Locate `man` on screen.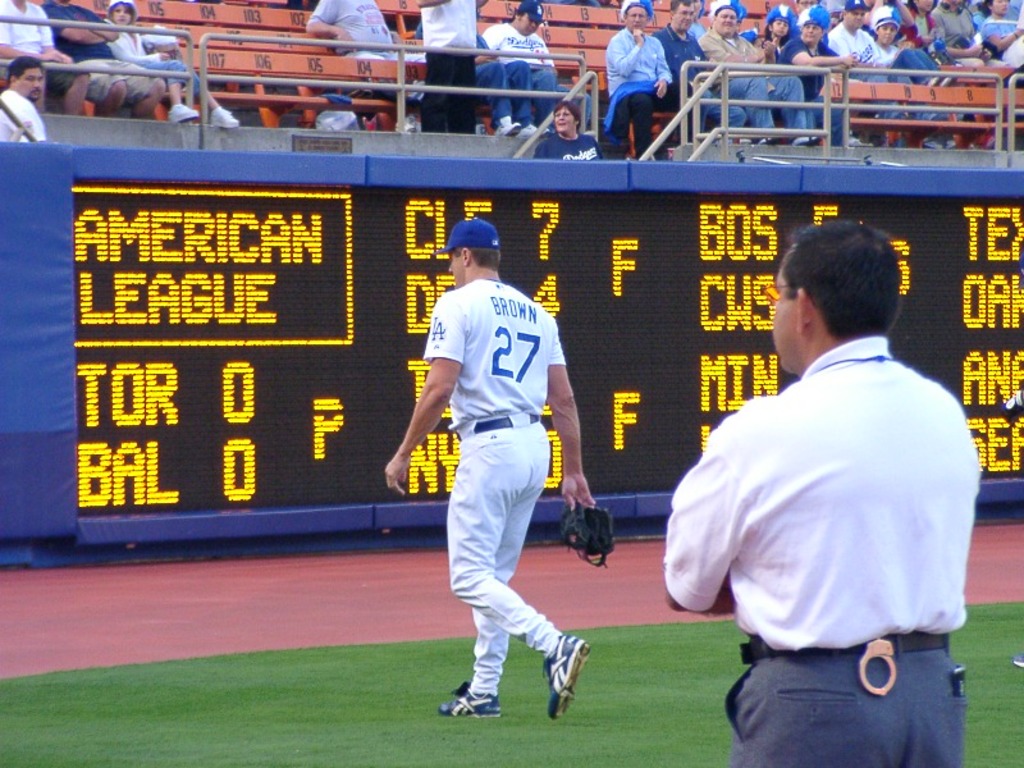
On screen at left=483, top=0, right=570, bottom=147.
